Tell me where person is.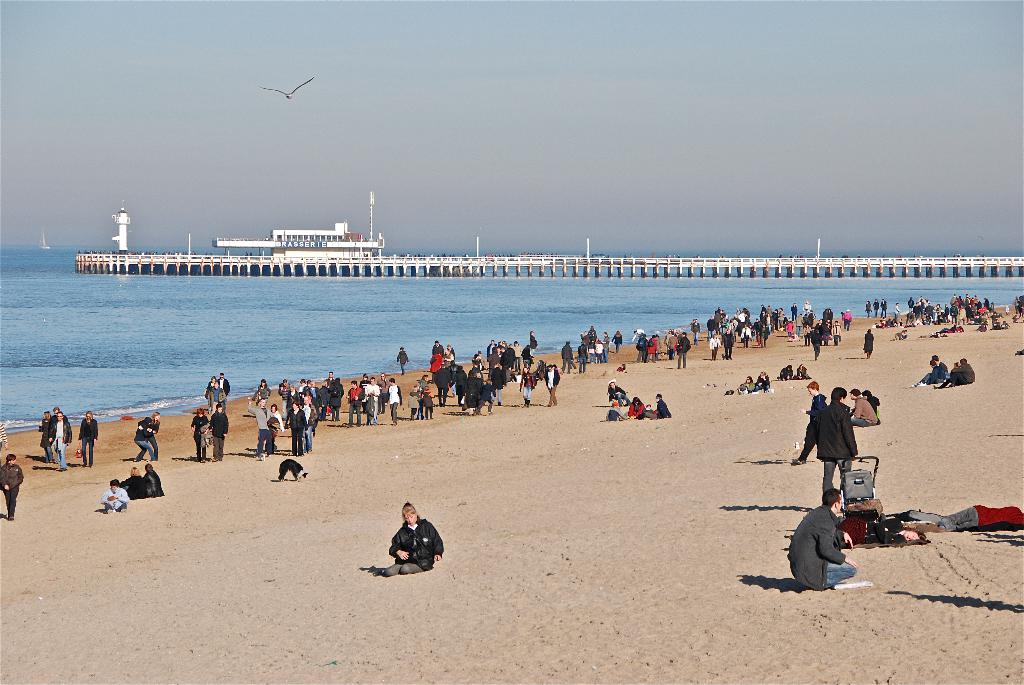
person is at 143/464/162/494.
